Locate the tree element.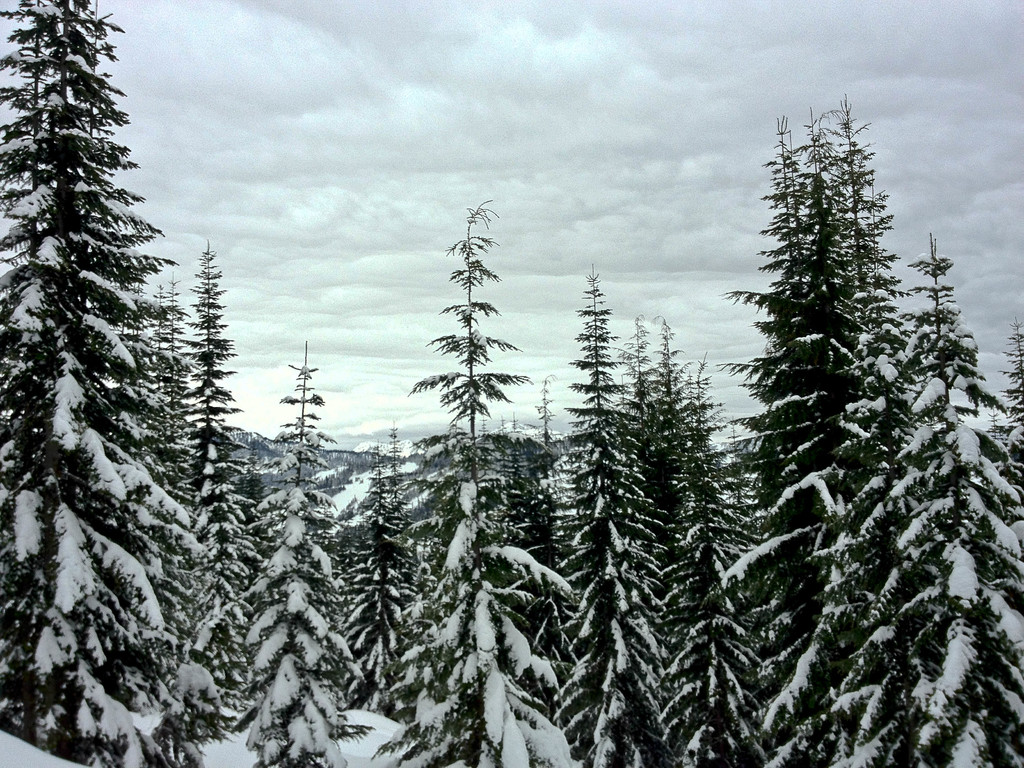
Element bbox: Rect(8, 18, 246, 706).
